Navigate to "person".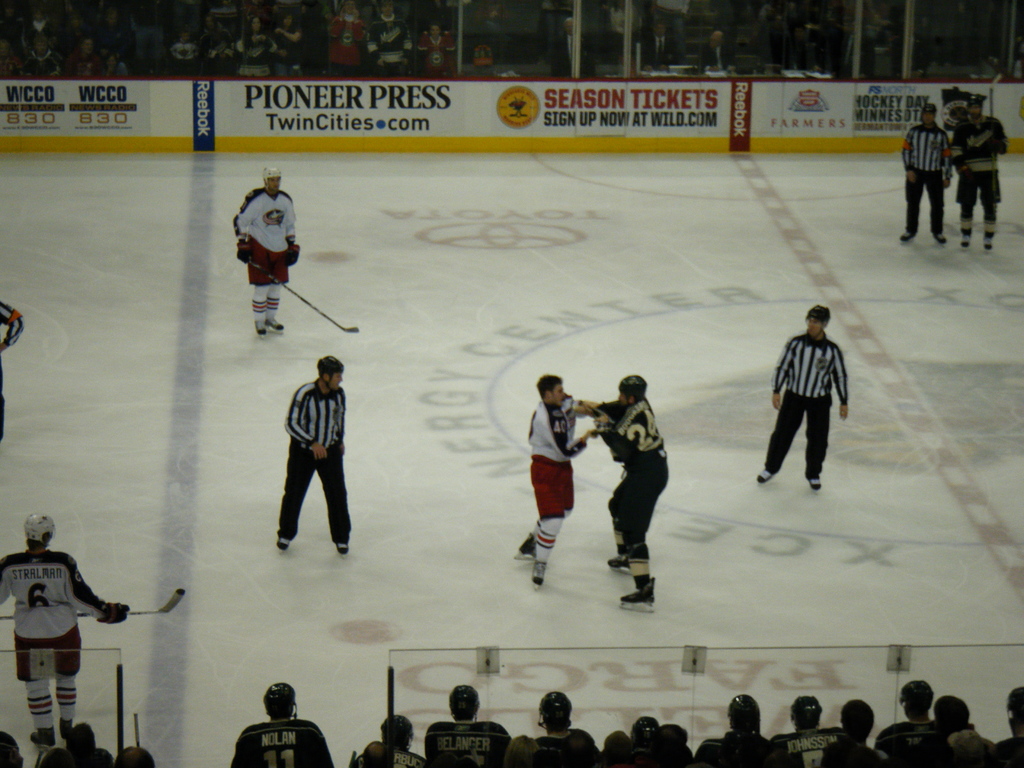
Navigation target: detection(227, 164, 308, 347).
